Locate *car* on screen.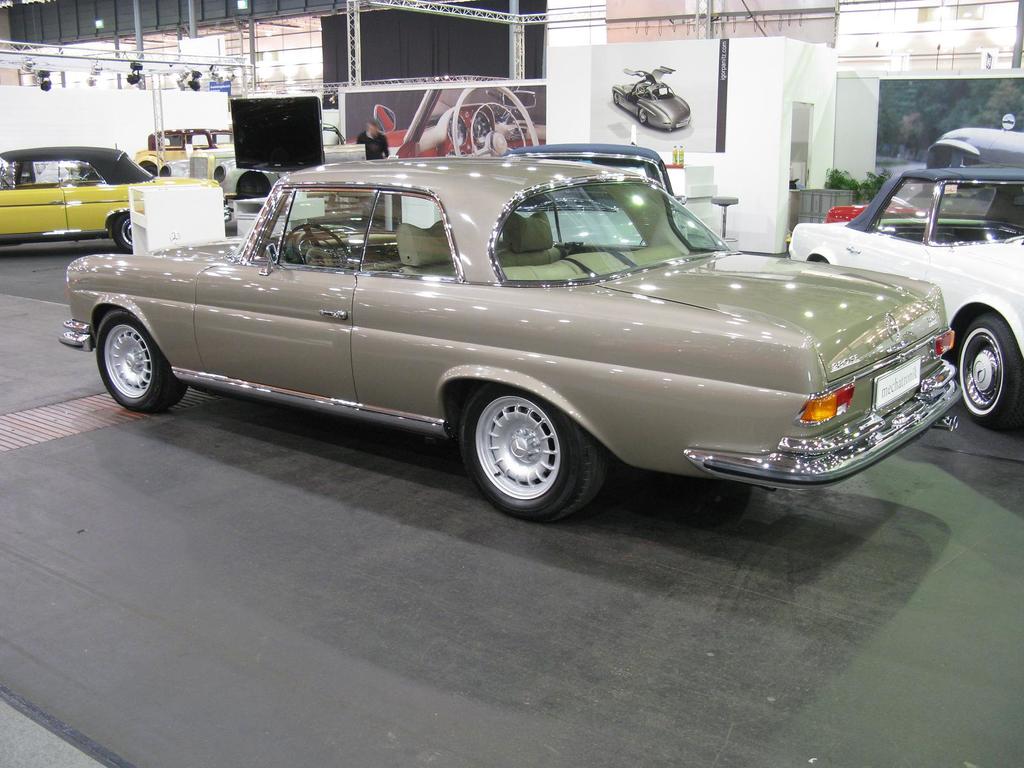
On screen at locate(784, 165, 1023, 434).
